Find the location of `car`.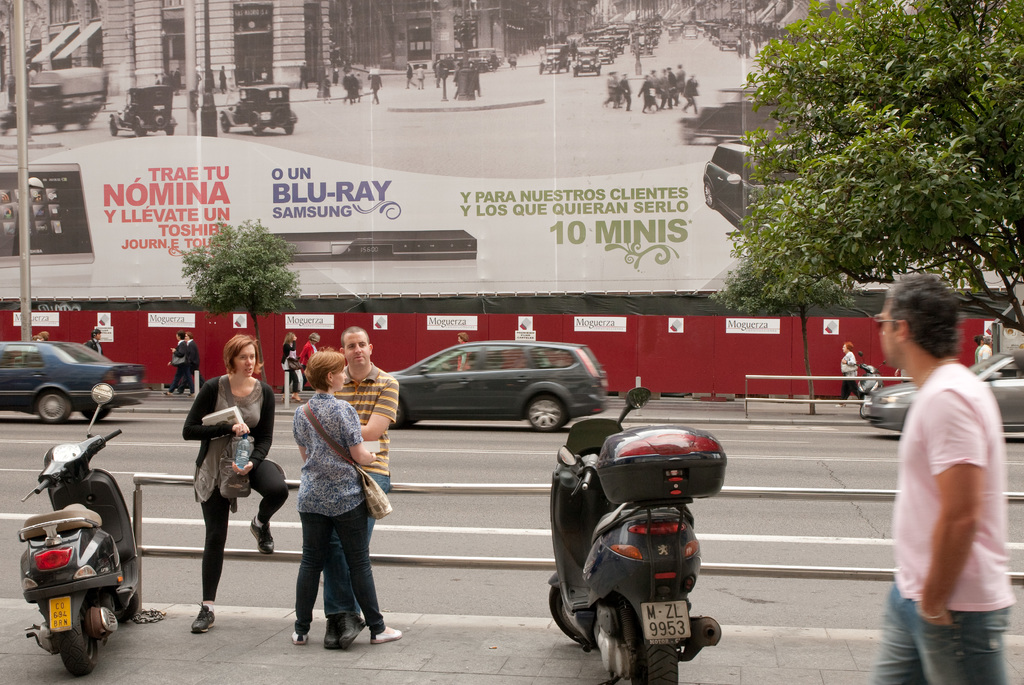
Location: (862, 348, 1023, 437).
